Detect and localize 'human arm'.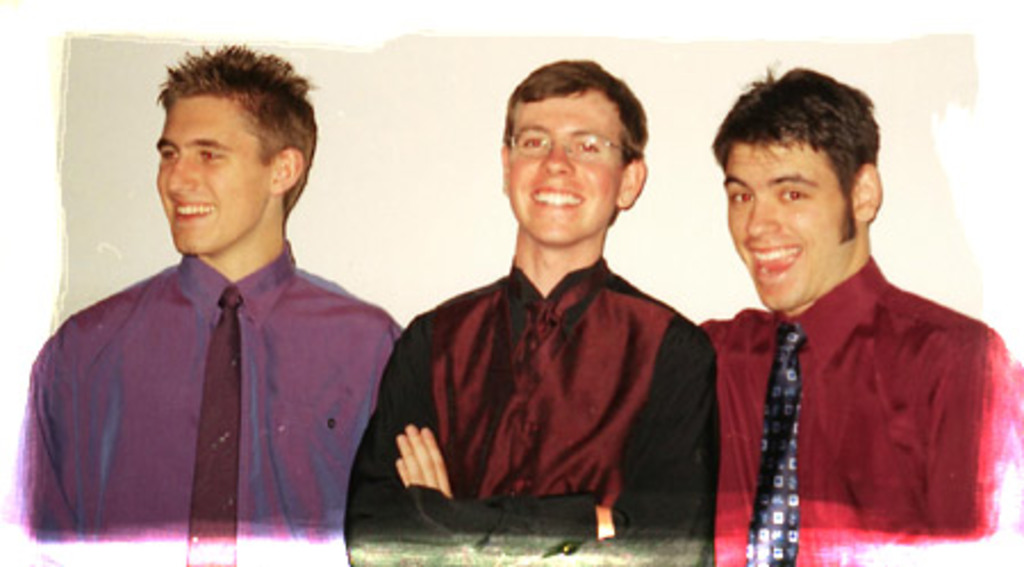
Localized at left=387, top=317, right=724, bottom=562.
